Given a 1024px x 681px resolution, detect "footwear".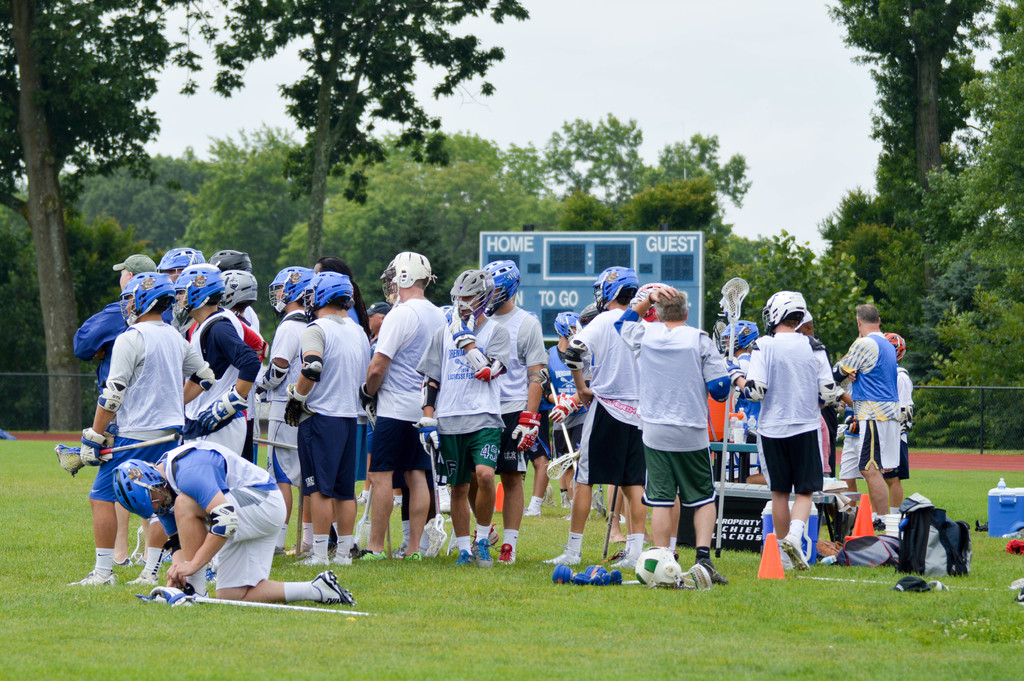
l=781, t=534, r=810, b=570.
